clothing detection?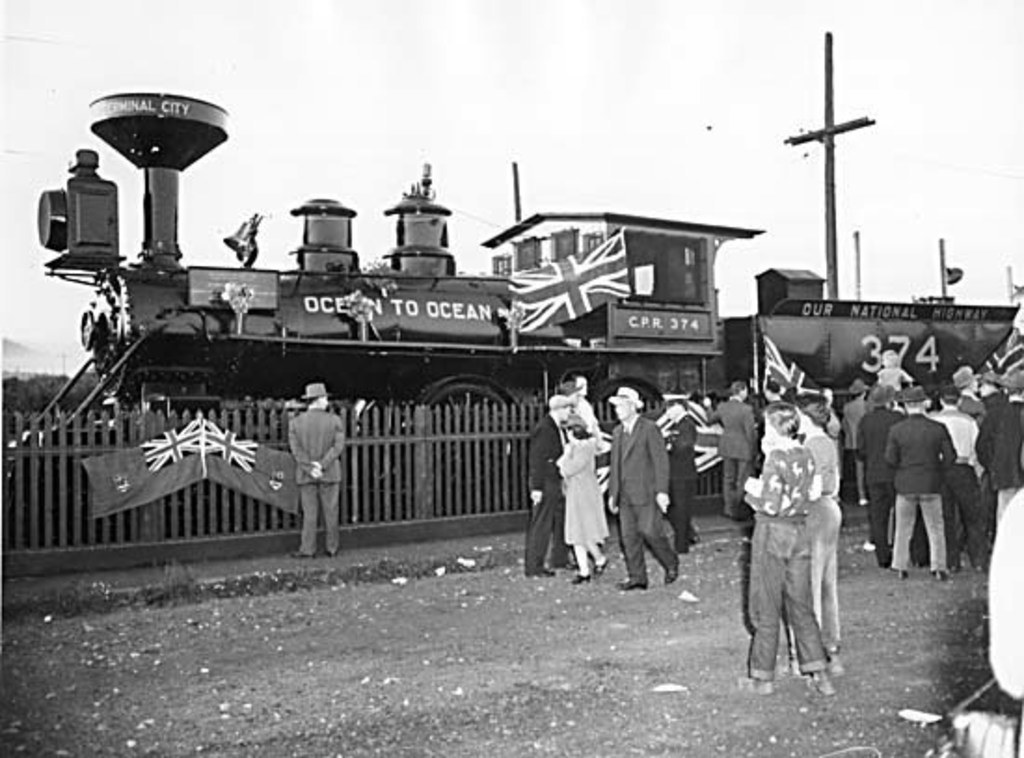
531, 412, 575, 574
